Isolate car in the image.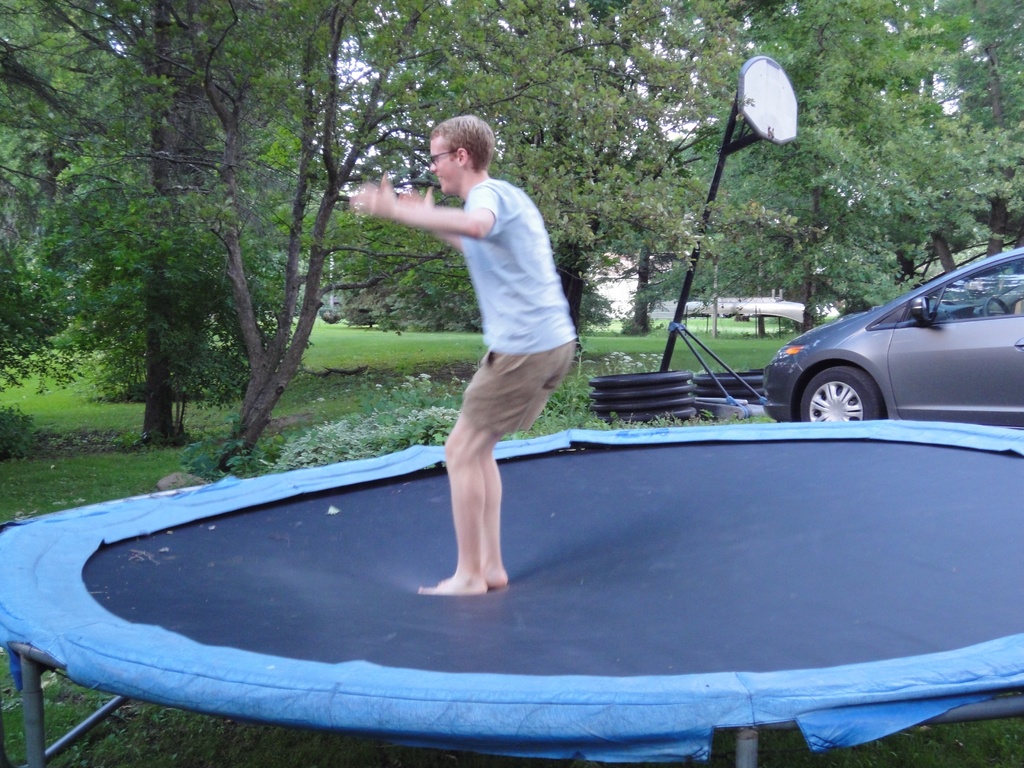
Isolated region: bbox(760, 246, 1023, 424).
